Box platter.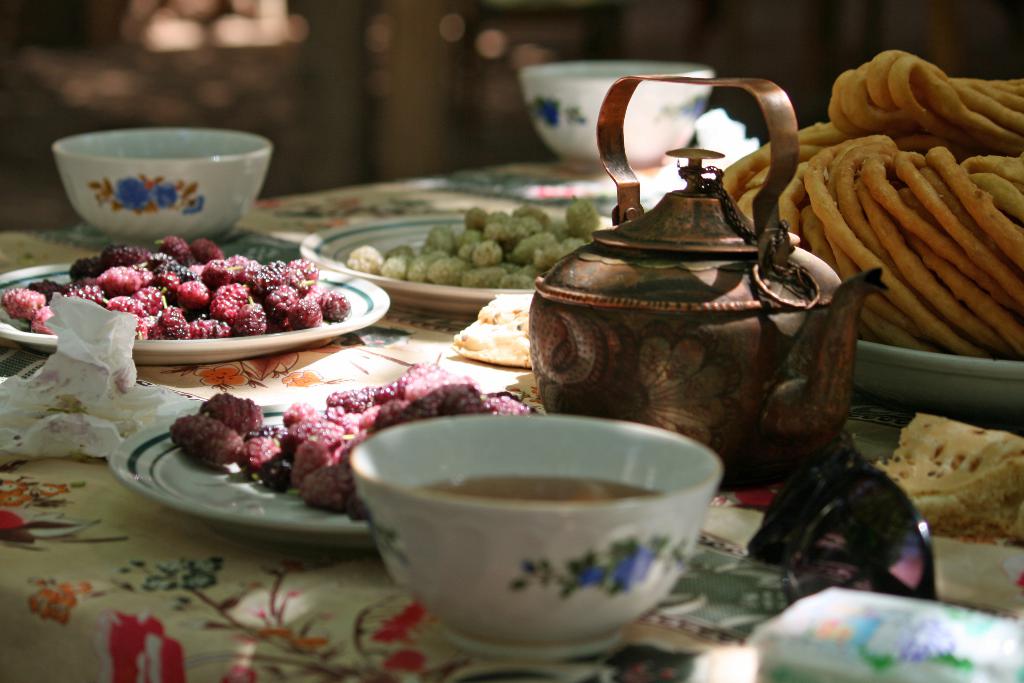
0/261/390/362.
